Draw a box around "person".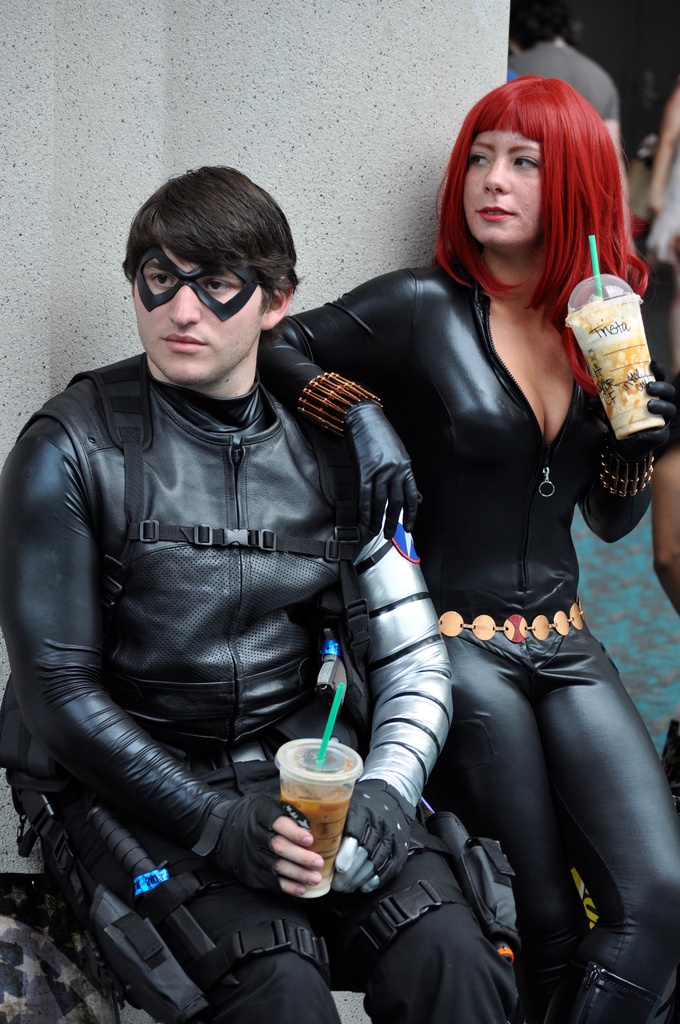
[left=649, top=445, right=679, bottom=795].
